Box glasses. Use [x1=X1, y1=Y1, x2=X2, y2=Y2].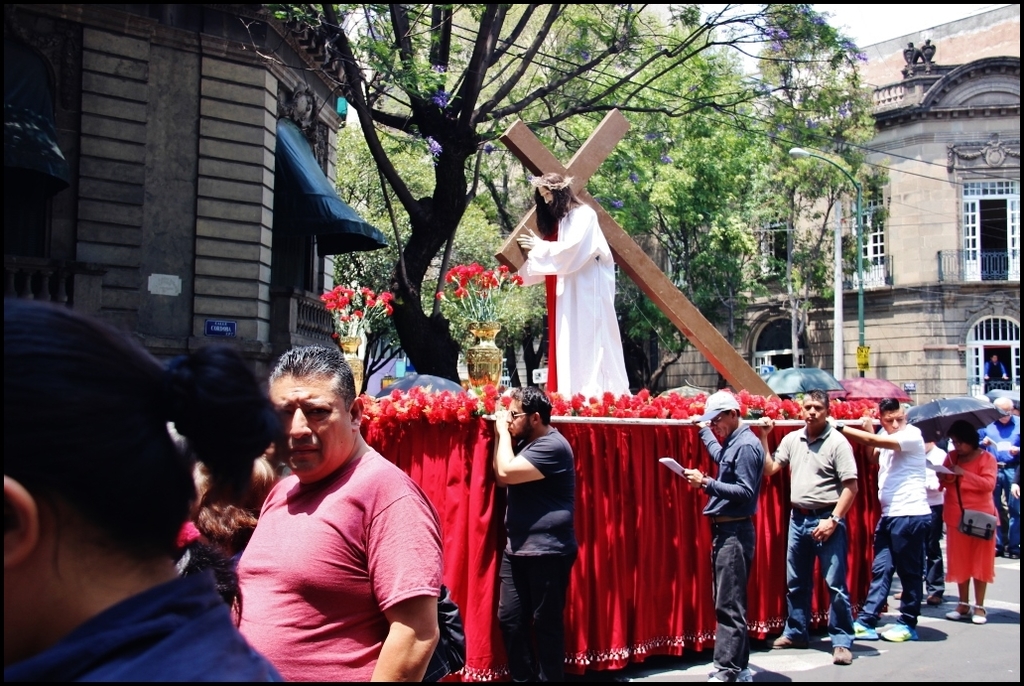
[x1=508, y1=411, x2=526, y2=422].
